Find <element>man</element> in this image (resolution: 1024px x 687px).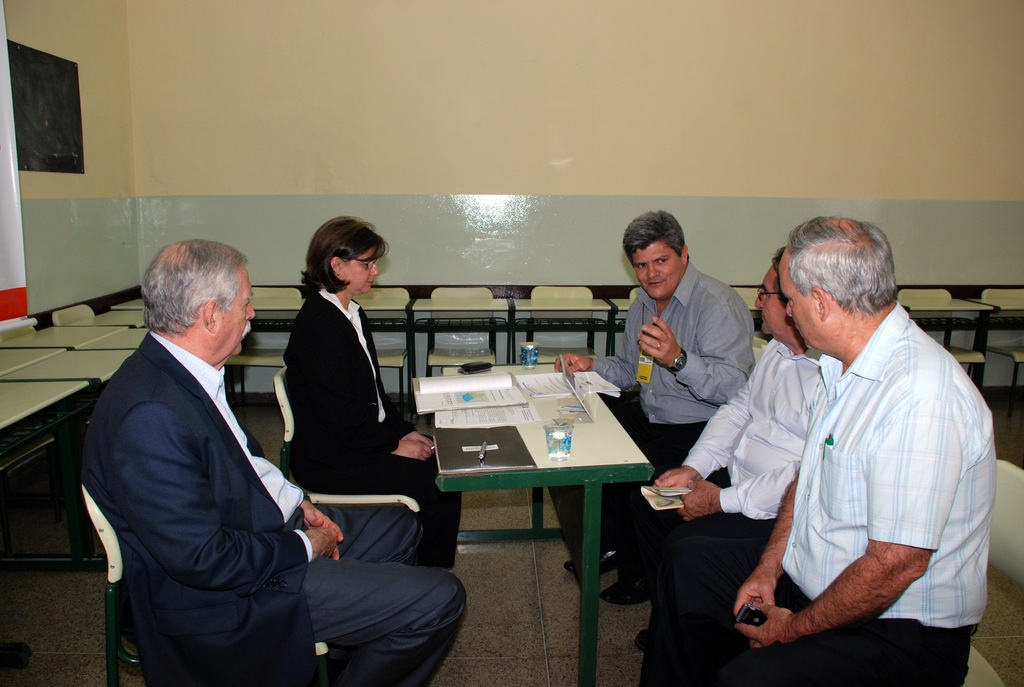
l=551, t=205, r=757, b=576.
